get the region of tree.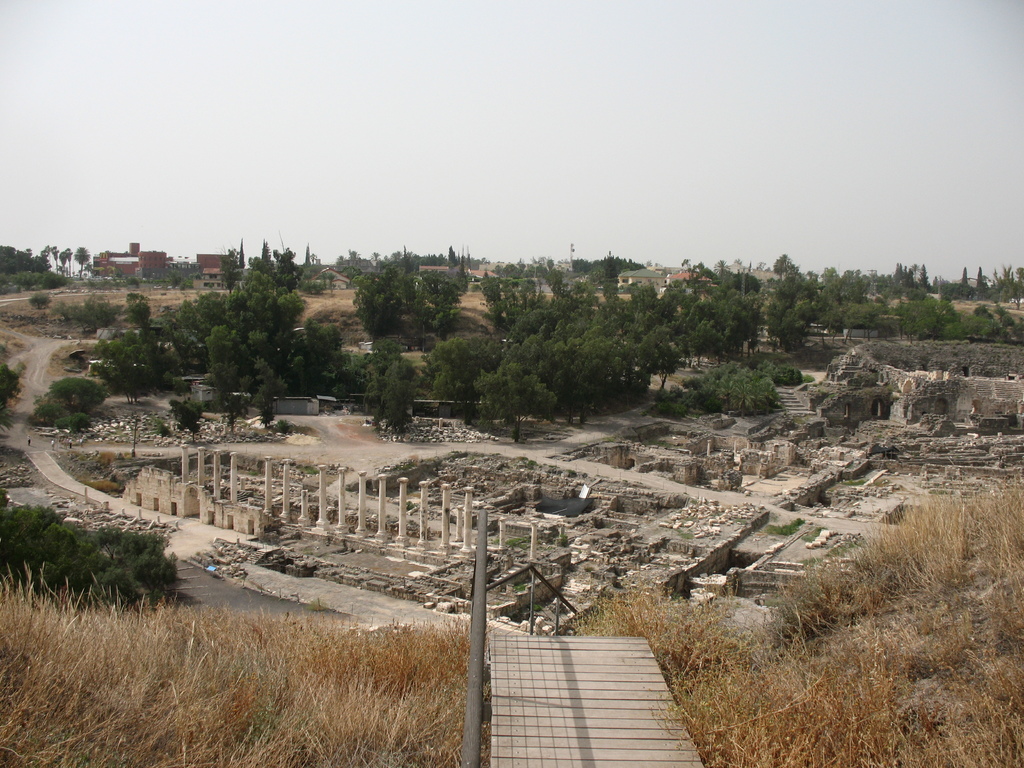
l=249, t=360, r=286, b=425.
